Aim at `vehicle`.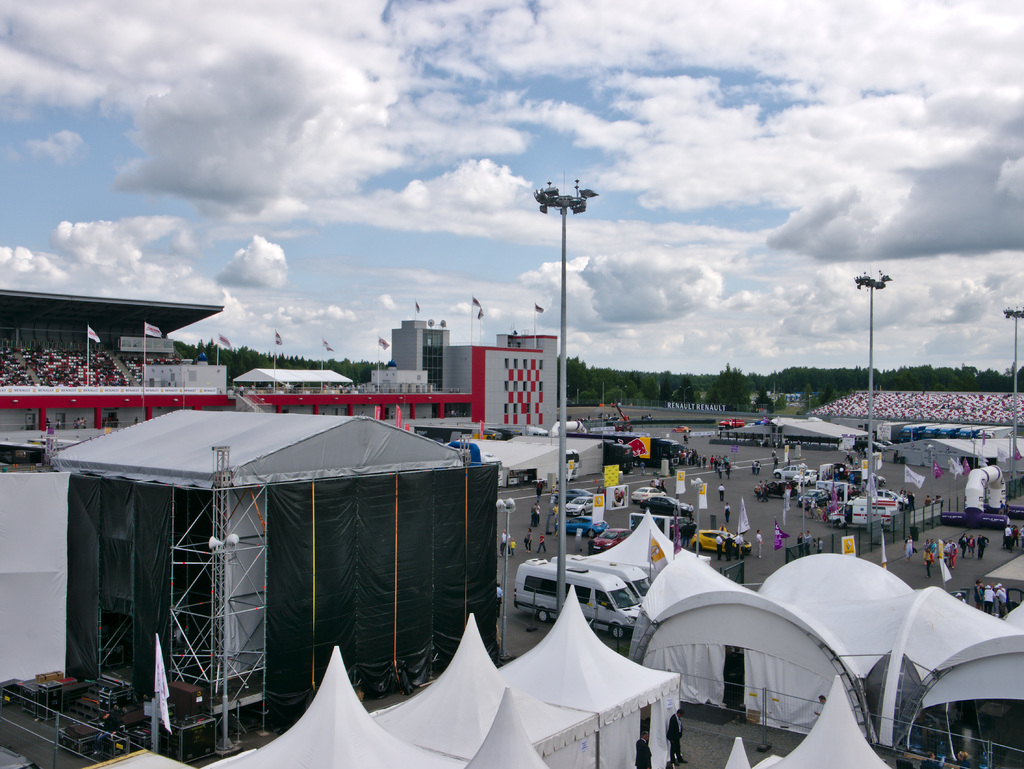
Aimed at bbox=(516, 566, 649, 640).
